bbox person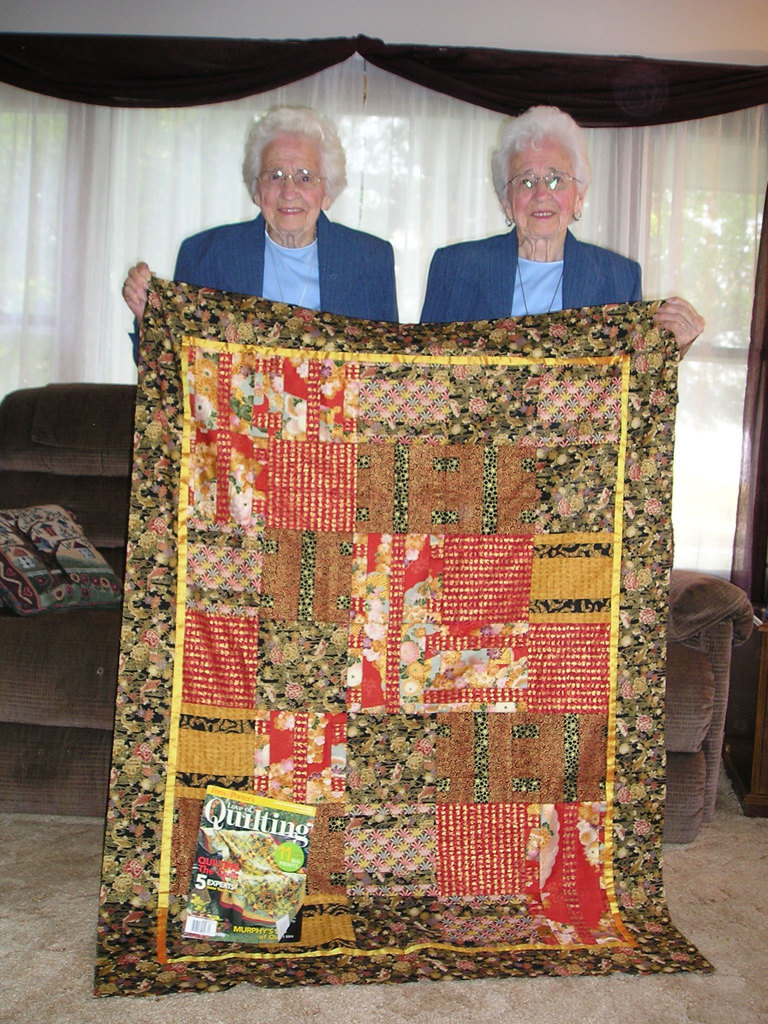
(422,106,707,349)
